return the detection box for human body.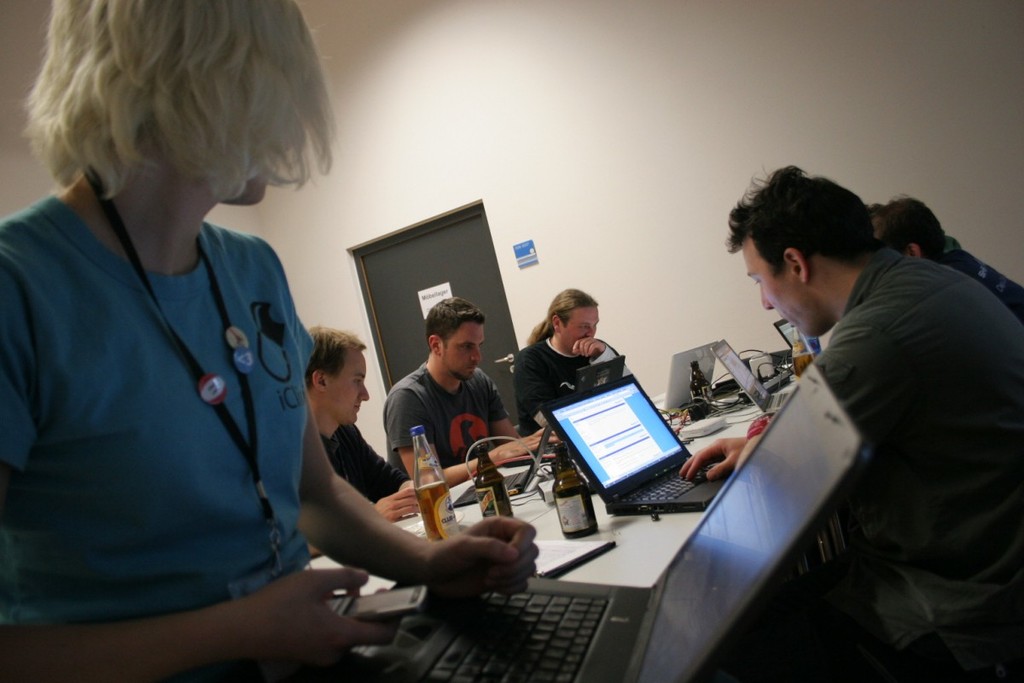
513 329 638 435.
